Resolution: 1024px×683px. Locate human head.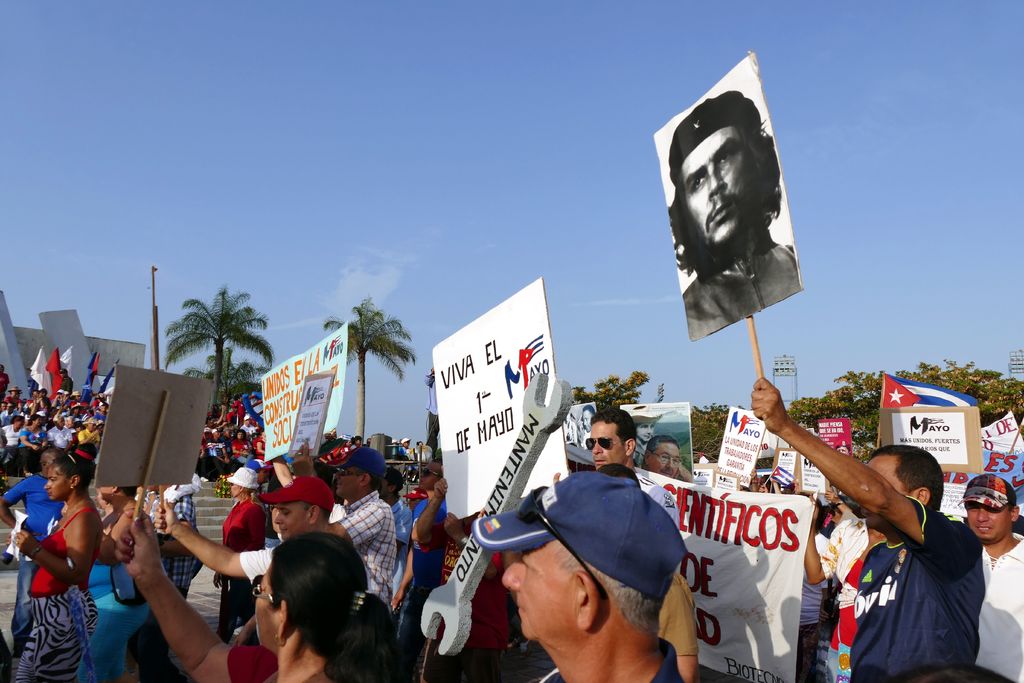
l=252, t=532, r=381, b=650.
